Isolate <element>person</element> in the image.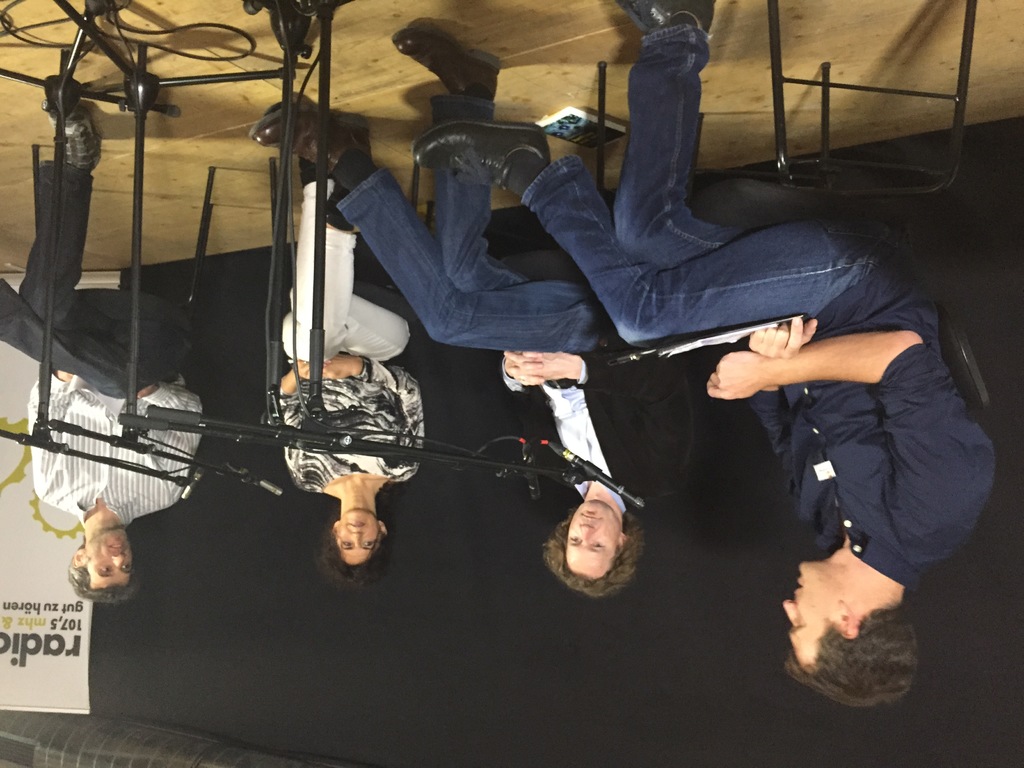
Isolated region: detection(18, 94, 203, 604).
